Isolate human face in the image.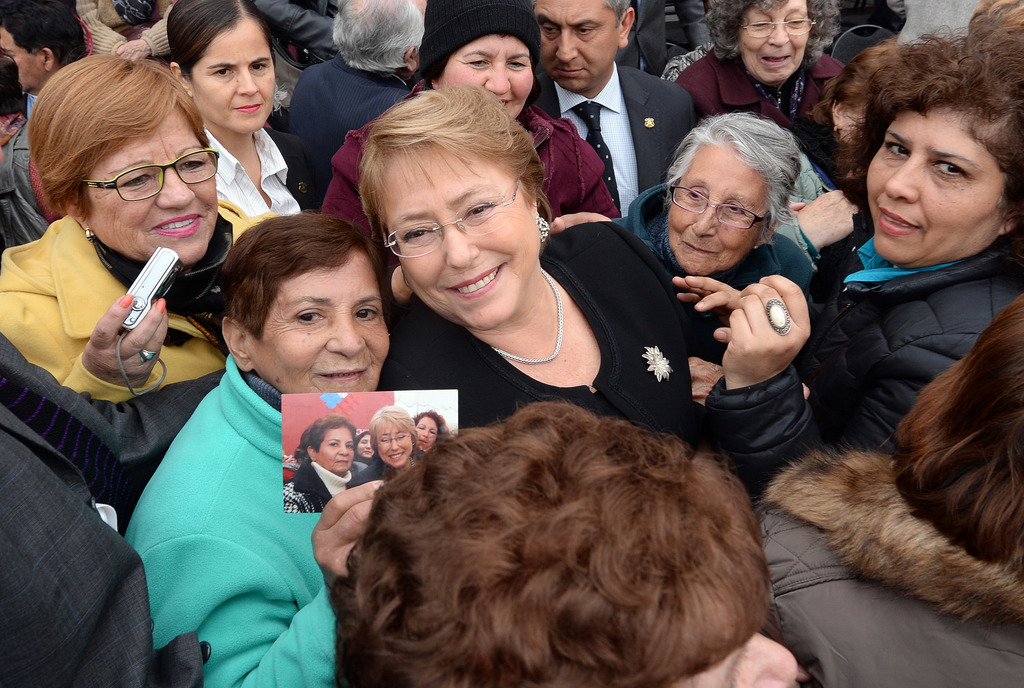
Isolated region: (x1=741, y1=0, x2=809, y2=83).
